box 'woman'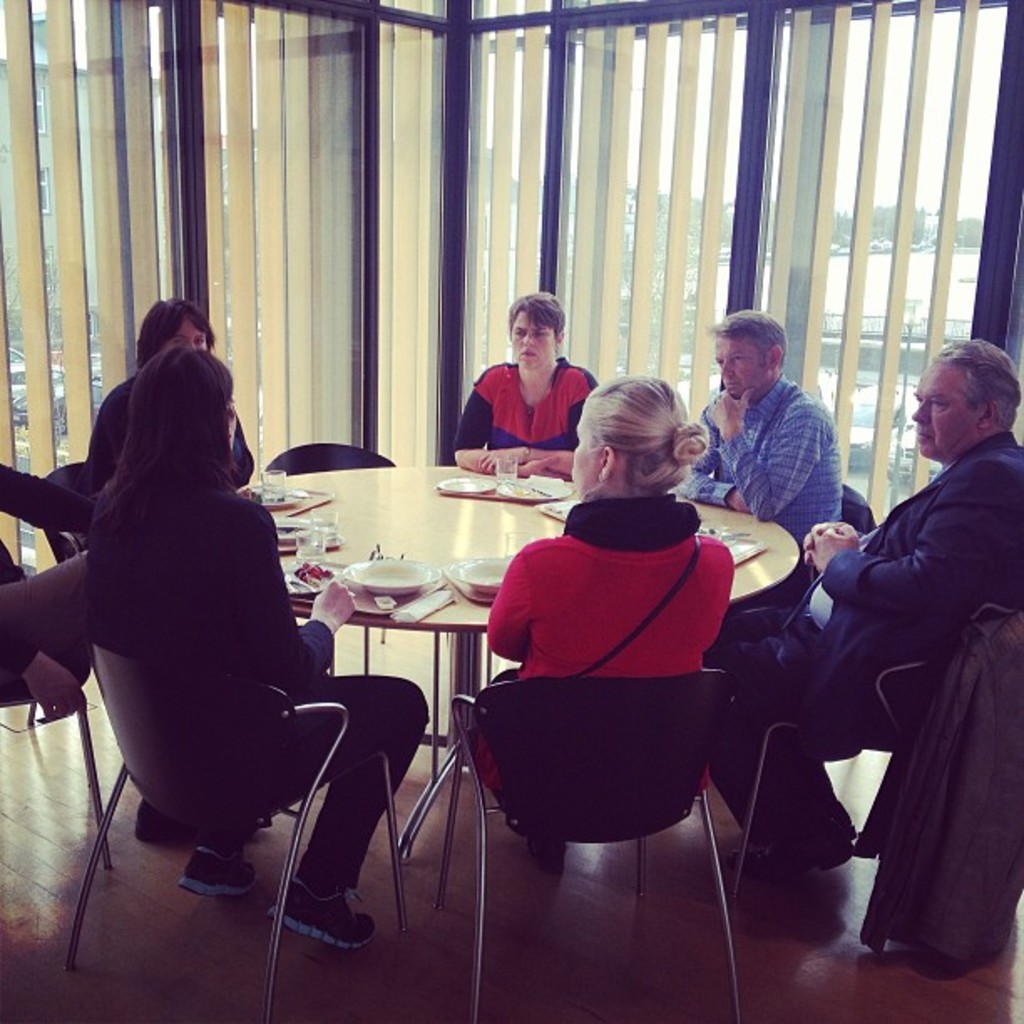
box=[80, 345, 432, 954]
